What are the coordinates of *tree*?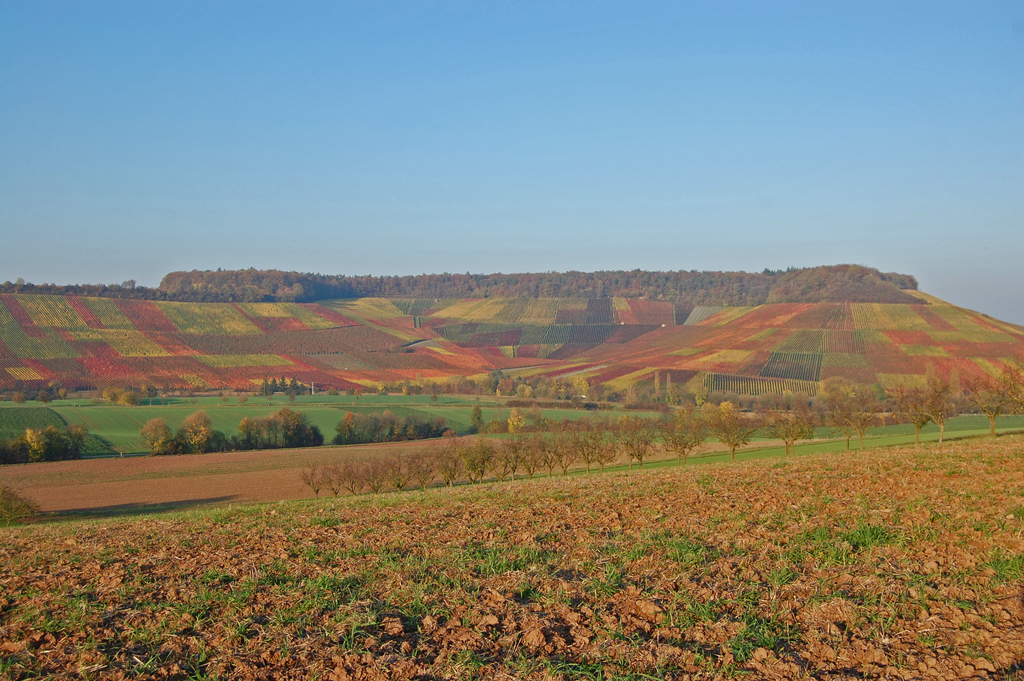
crop(821, 381, 867, 439).
